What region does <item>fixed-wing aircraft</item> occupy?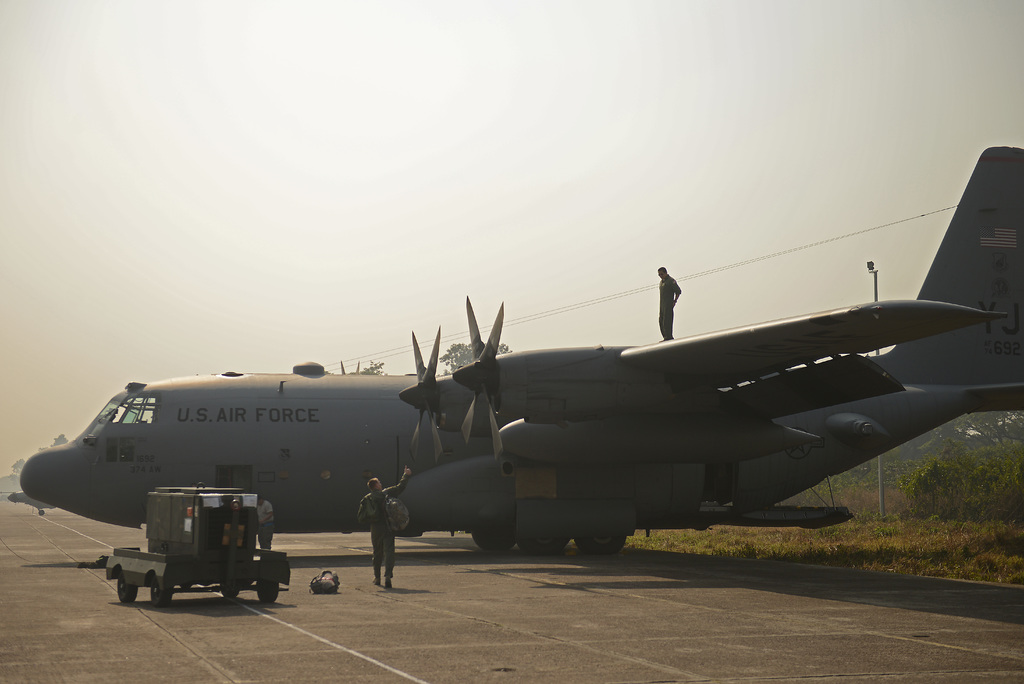
[24, 371, 499, 540].
